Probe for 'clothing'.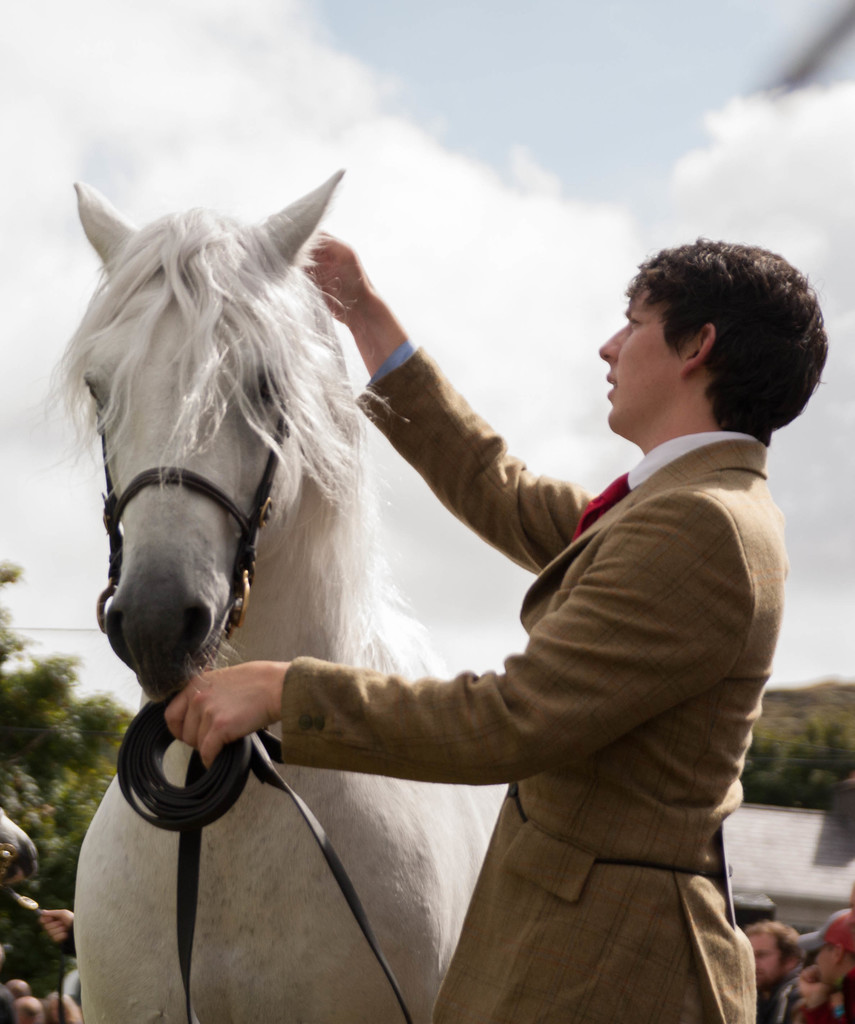
Probe result: 398,310,821,954.
